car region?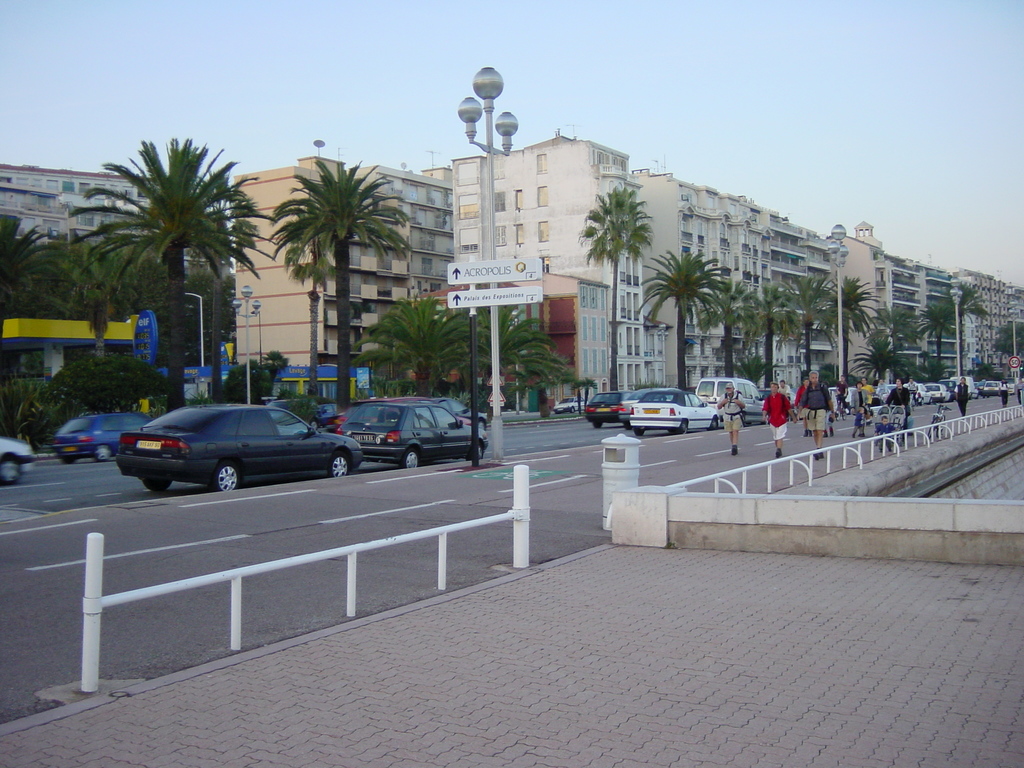
select_region(372, 392, 494, 433)
